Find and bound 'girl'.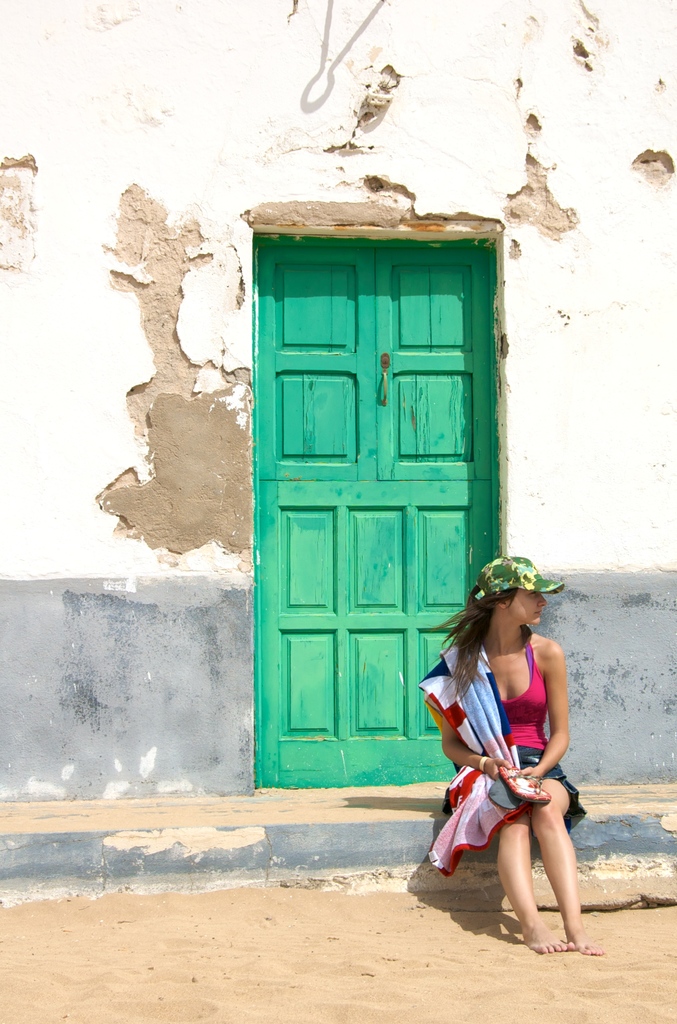
Bound: bbox(416, 554, 607, 957).
